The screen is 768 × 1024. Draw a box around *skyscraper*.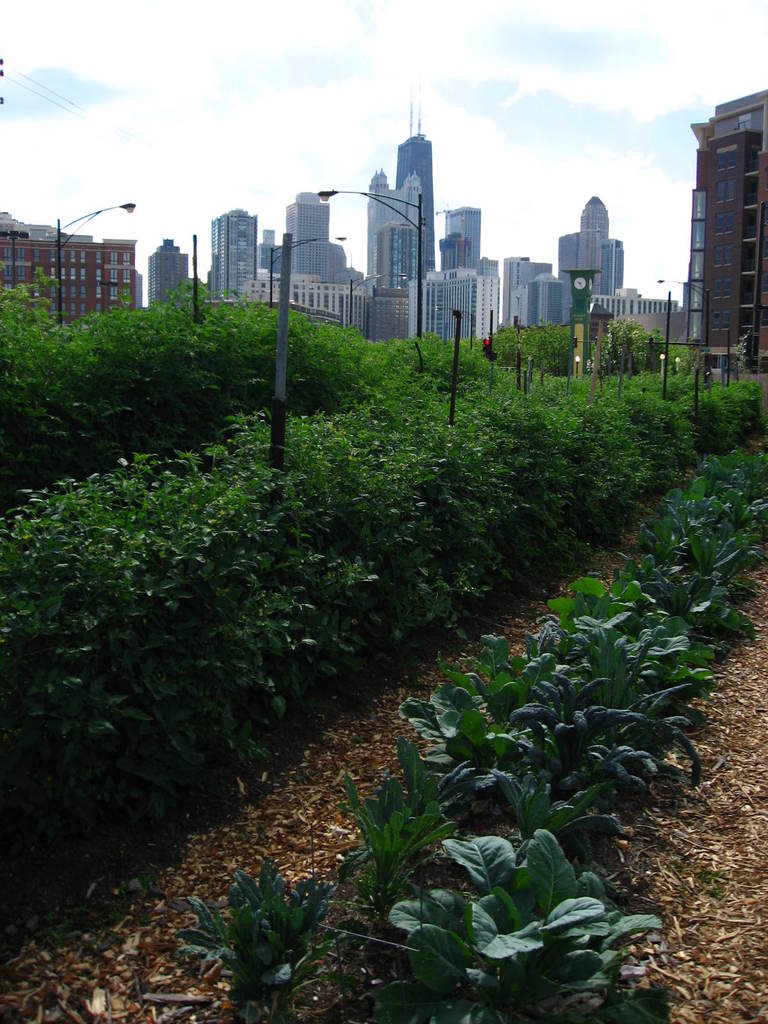
(x1=675, y1=83, x2=764, y2=365).
